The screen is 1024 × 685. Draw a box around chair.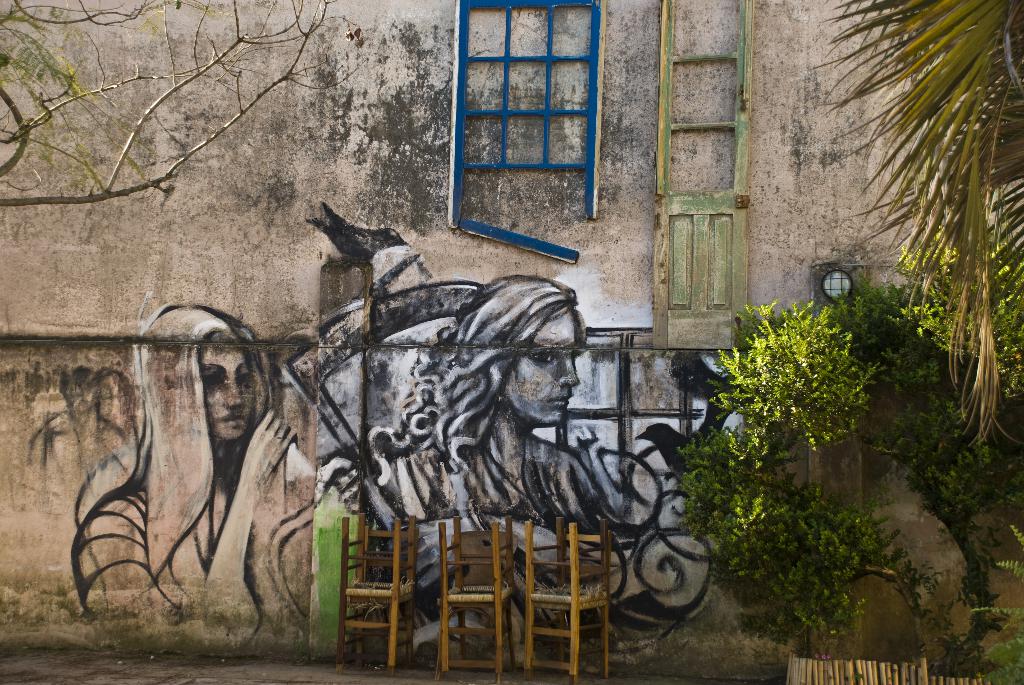
x1=436 y1=521 x2=514 y2=674.
